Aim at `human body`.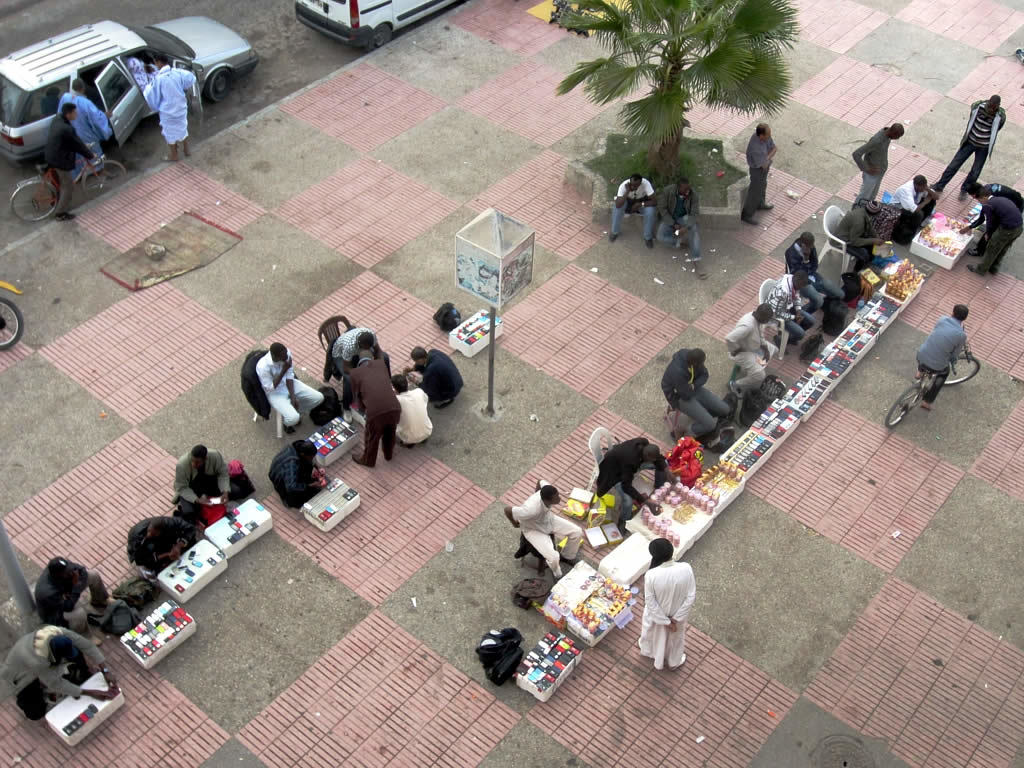
Aimed at pyautogui.locateOnScreen(892, 179, 940, 220).
